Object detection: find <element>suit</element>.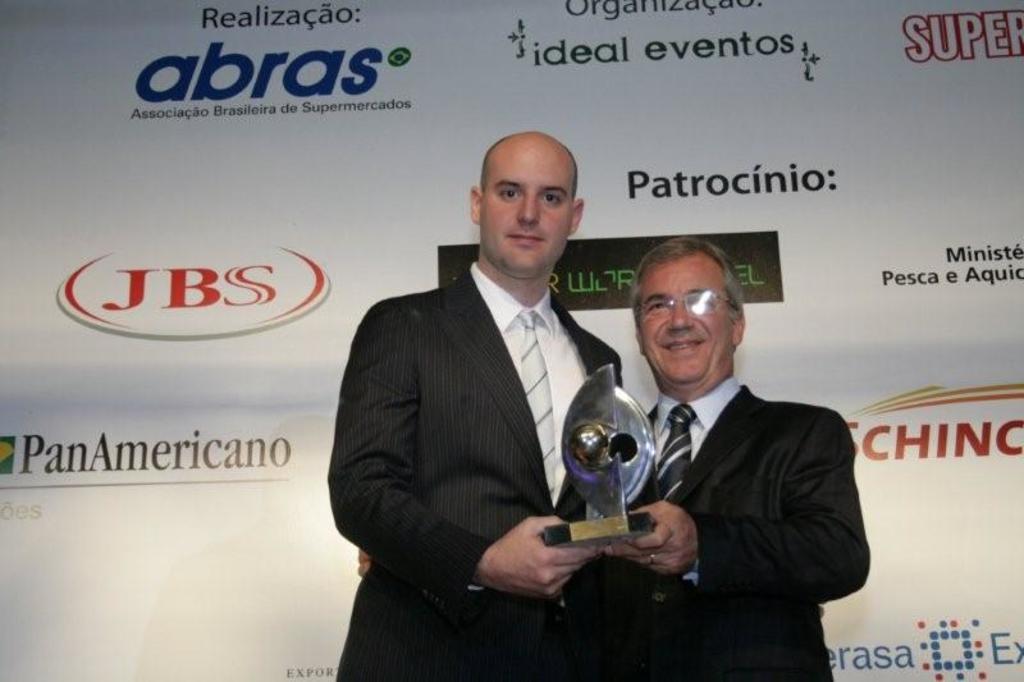
346,179,646,644.
